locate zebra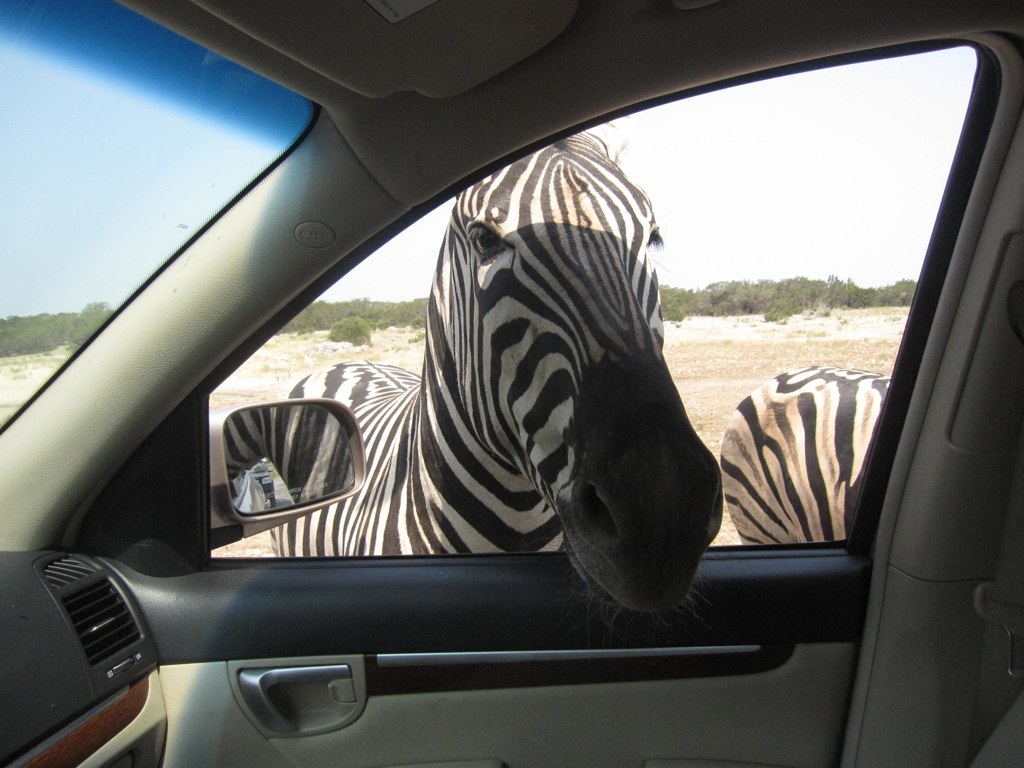
x1=720, y1=362, x2=893, y2=545
